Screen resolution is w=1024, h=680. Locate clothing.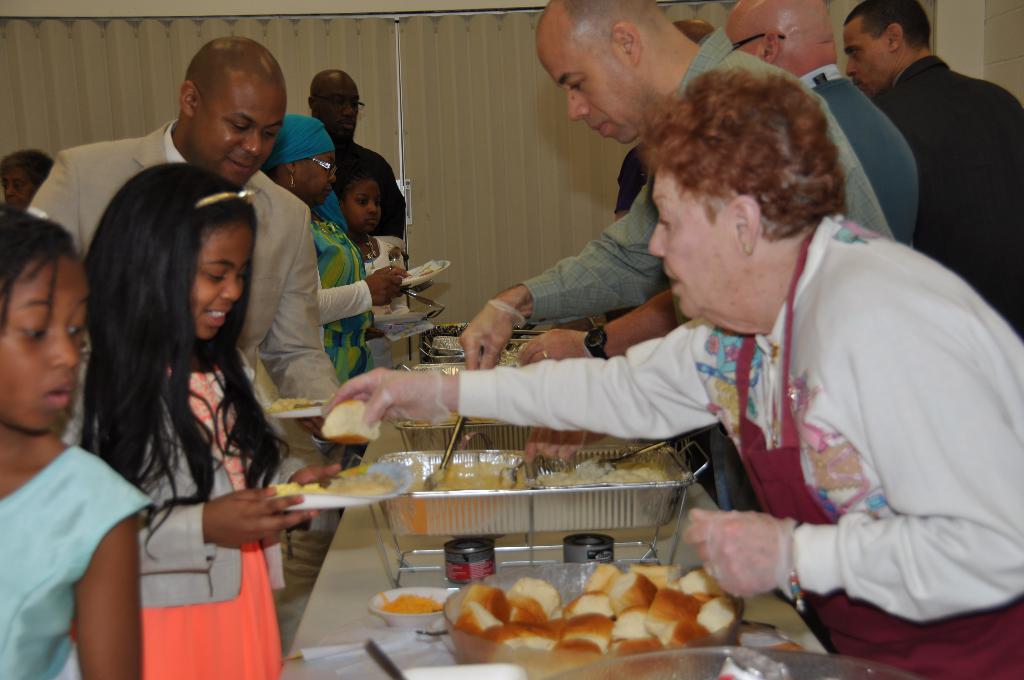
[x1=28, y1=129, x2=351, y2=587].
